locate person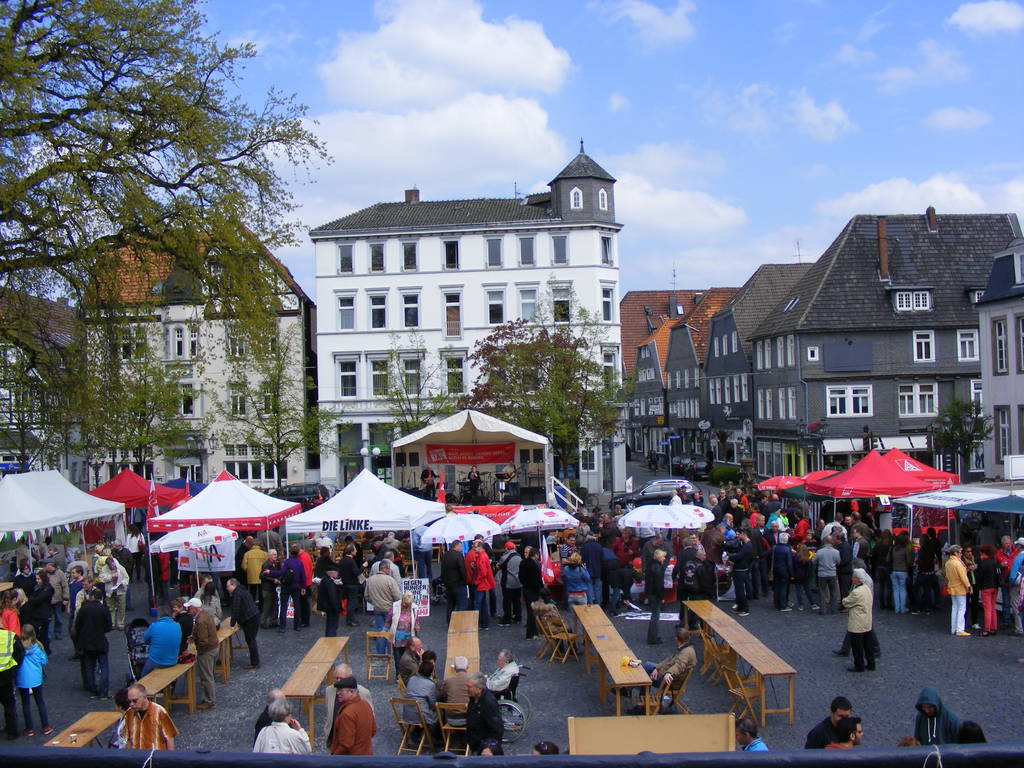
820:714:863:751
